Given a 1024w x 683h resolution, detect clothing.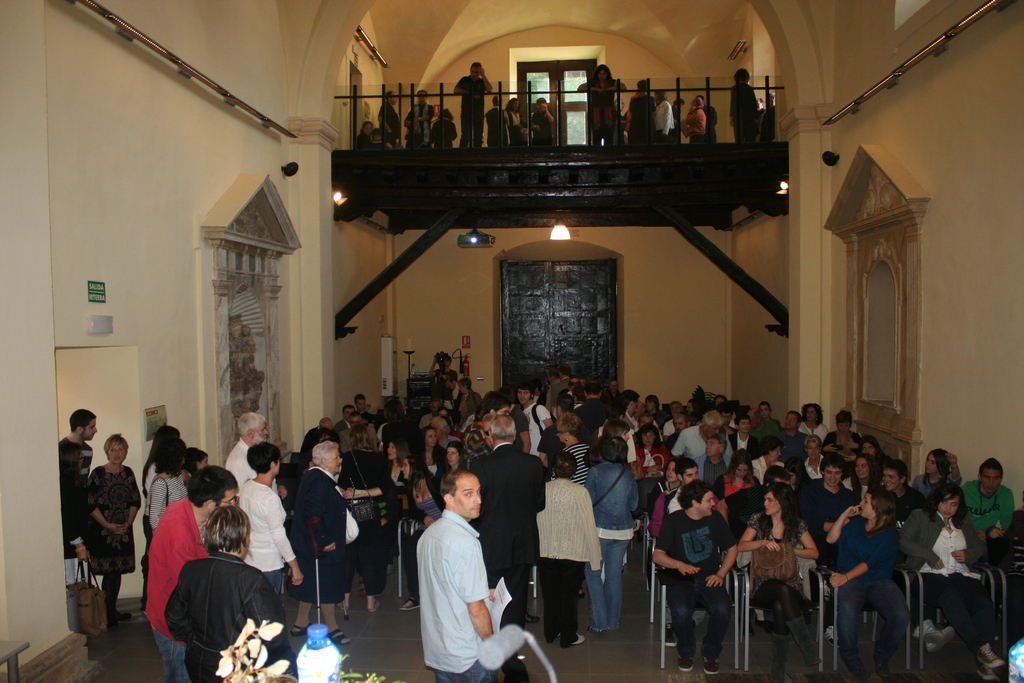
x1=379, y1=101, x2=400, y2=131.
